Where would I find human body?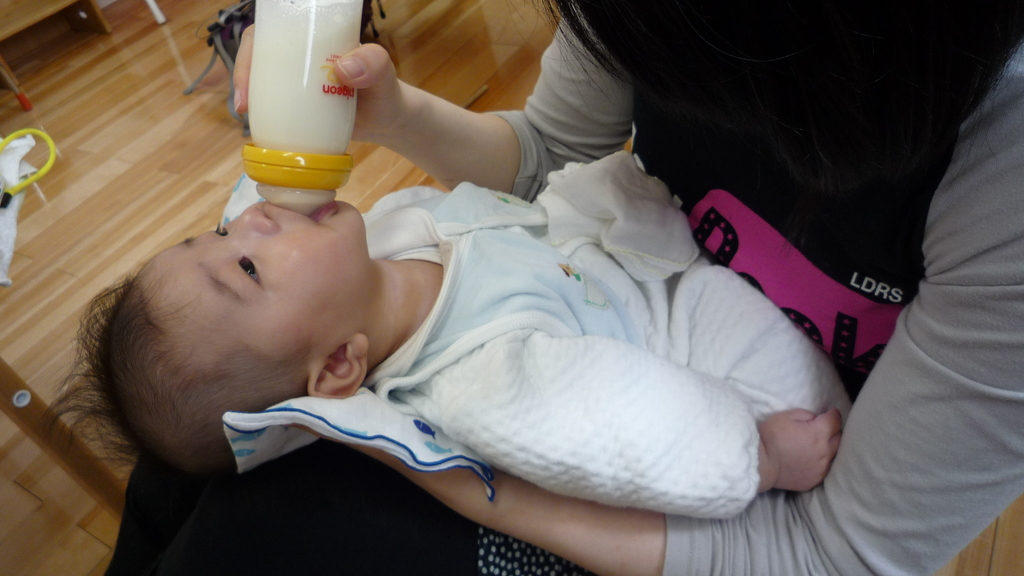
At detection(49, 156, 851, 521).
